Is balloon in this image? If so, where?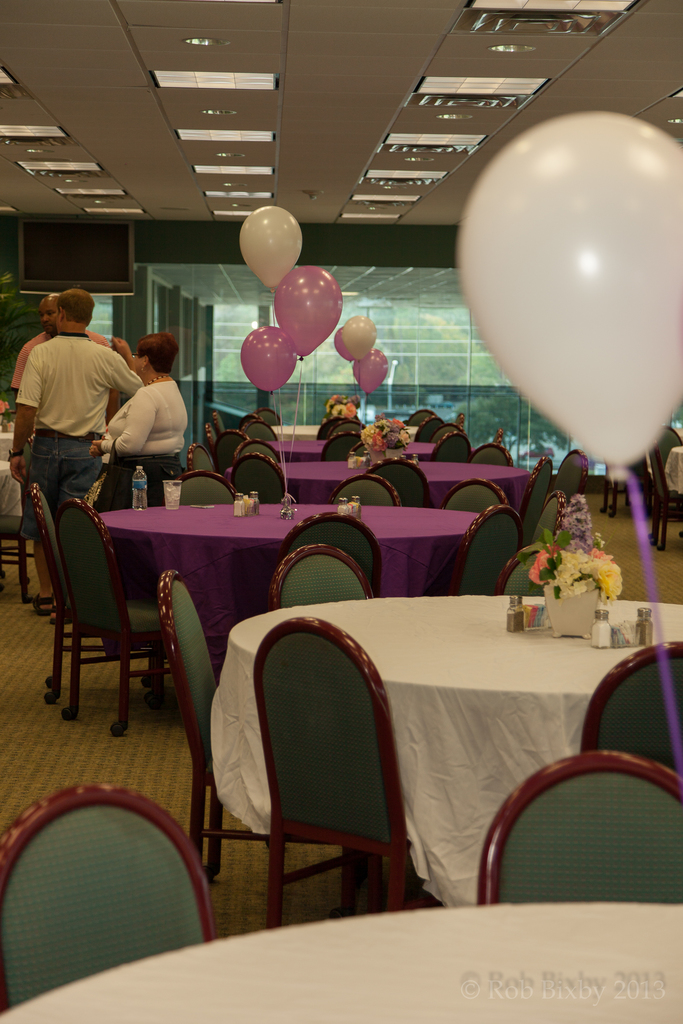
Yes, at Rect(456, 109, 682, 470).
